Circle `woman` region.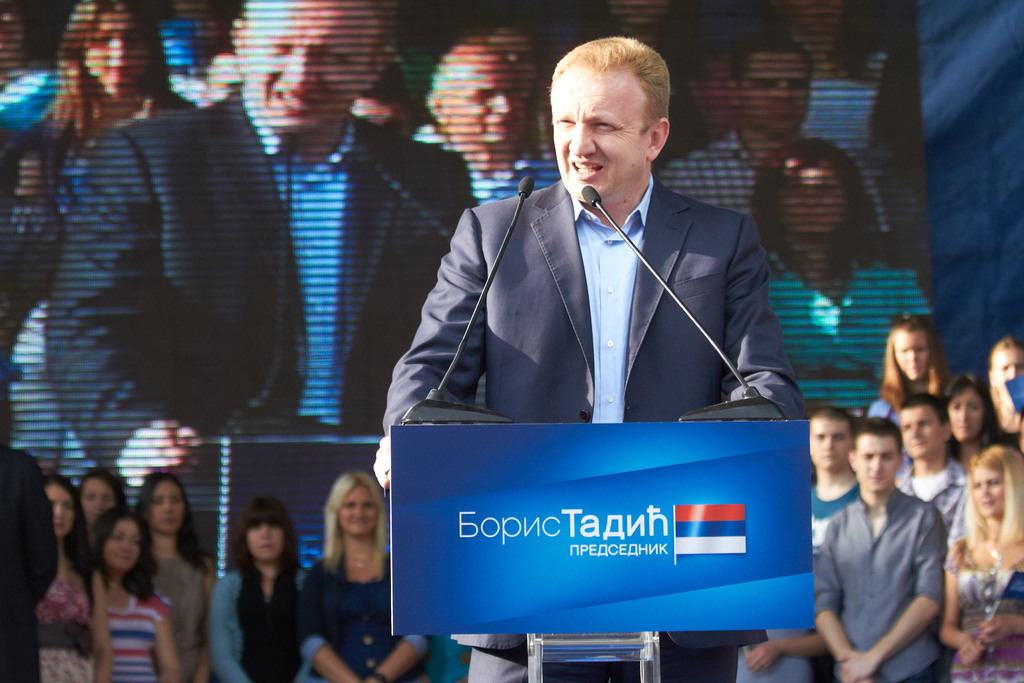
Region: region(936, 440, 1023, 682).
